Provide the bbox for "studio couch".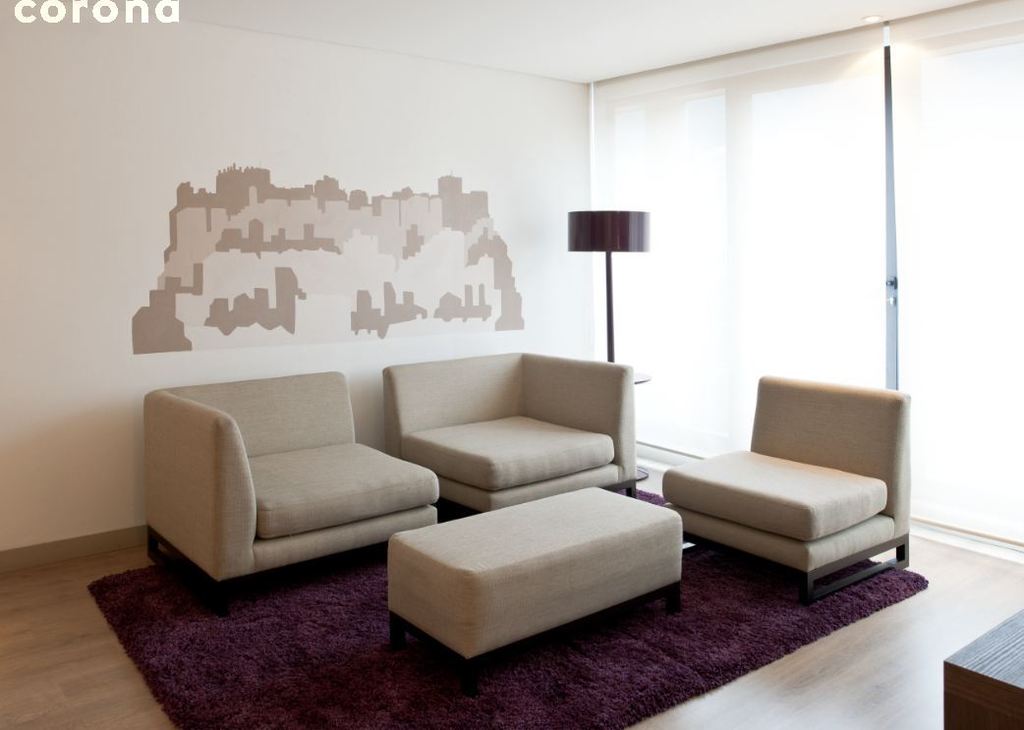
[x1=377, y1=345, x2=650, y2=522].
